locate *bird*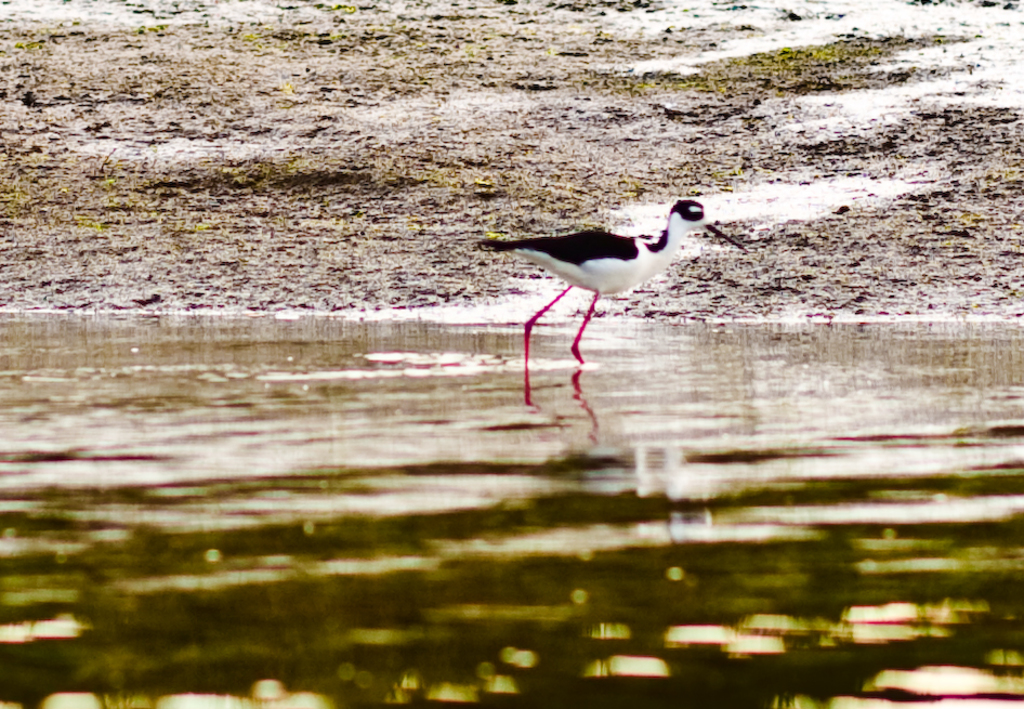
[473,191,753,378]
